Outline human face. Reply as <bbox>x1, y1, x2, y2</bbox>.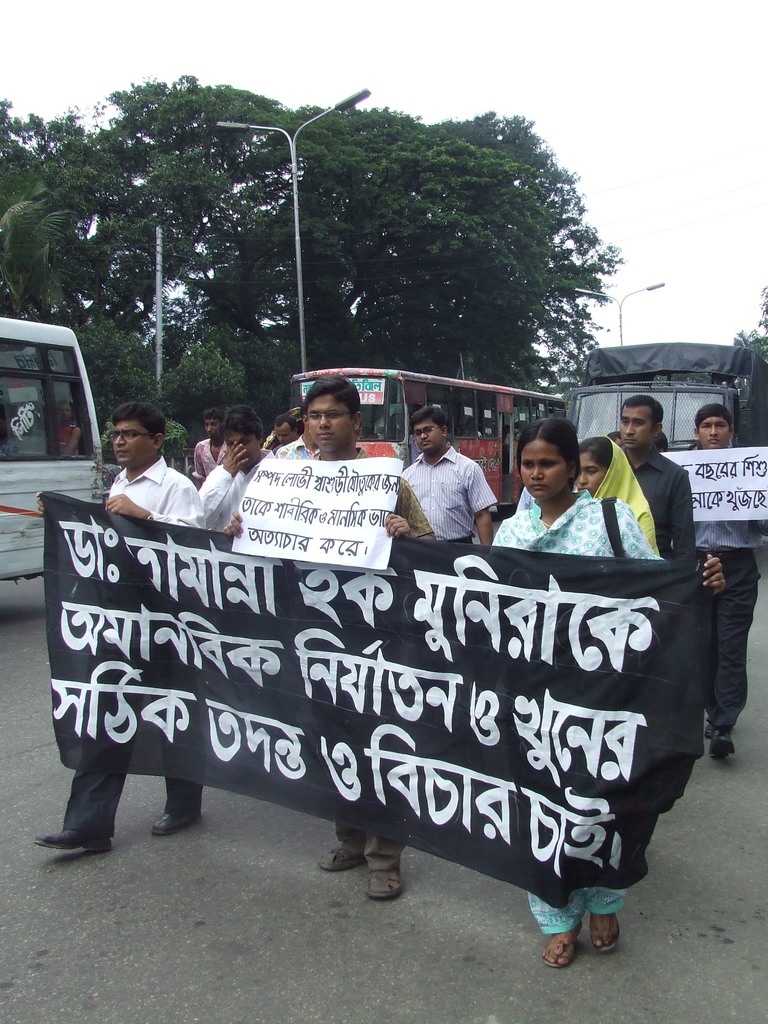
<bbox>275, 420, 296, 447</bbox>.
